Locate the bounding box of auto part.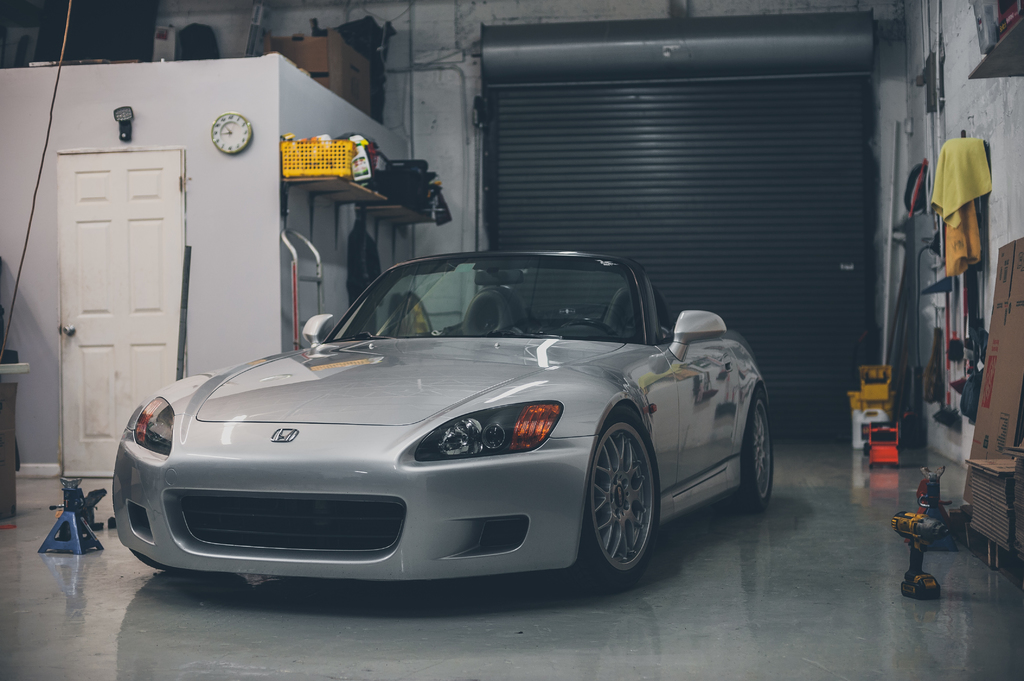
Bounding box: bbox=(749, 385, 785, 507).
